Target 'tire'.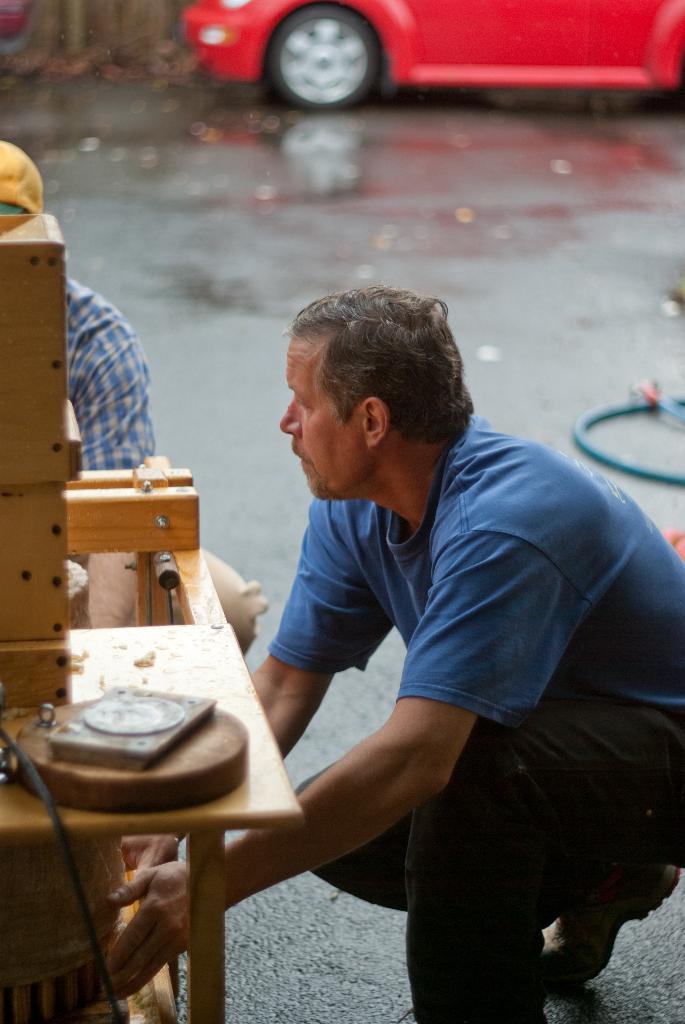
Target region: BBox(276, 1, 387, 100).
